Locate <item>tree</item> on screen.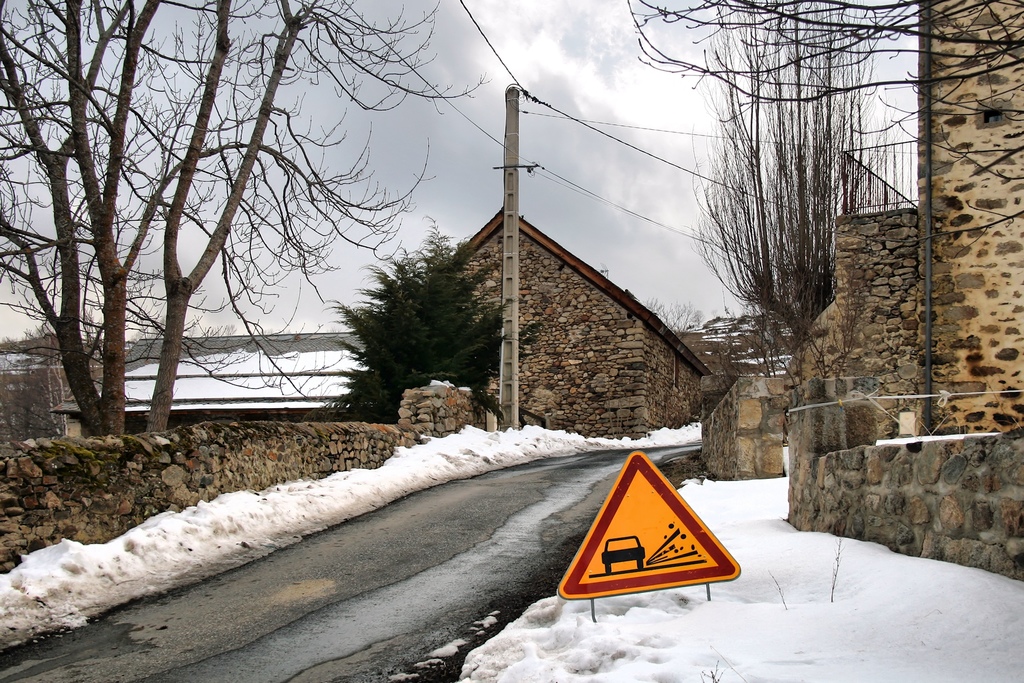
On screen at l=0, t=0, r=278, b=441.
